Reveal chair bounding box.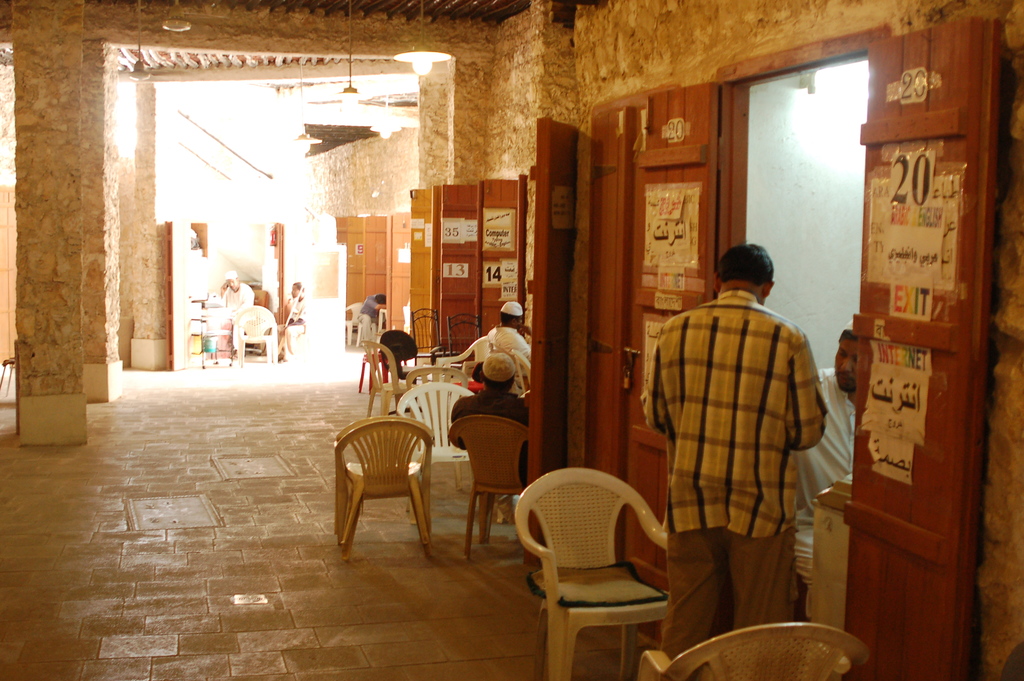
Revealed: 328:413:436:564.
